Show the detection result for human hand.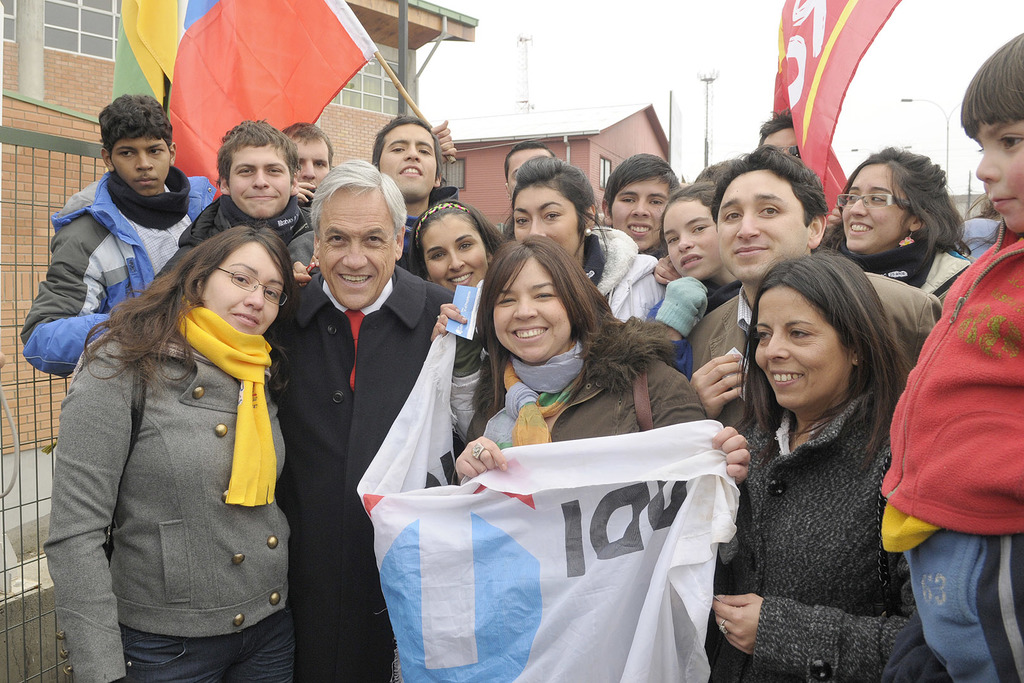
select_region(292, 256, 309, 288).
